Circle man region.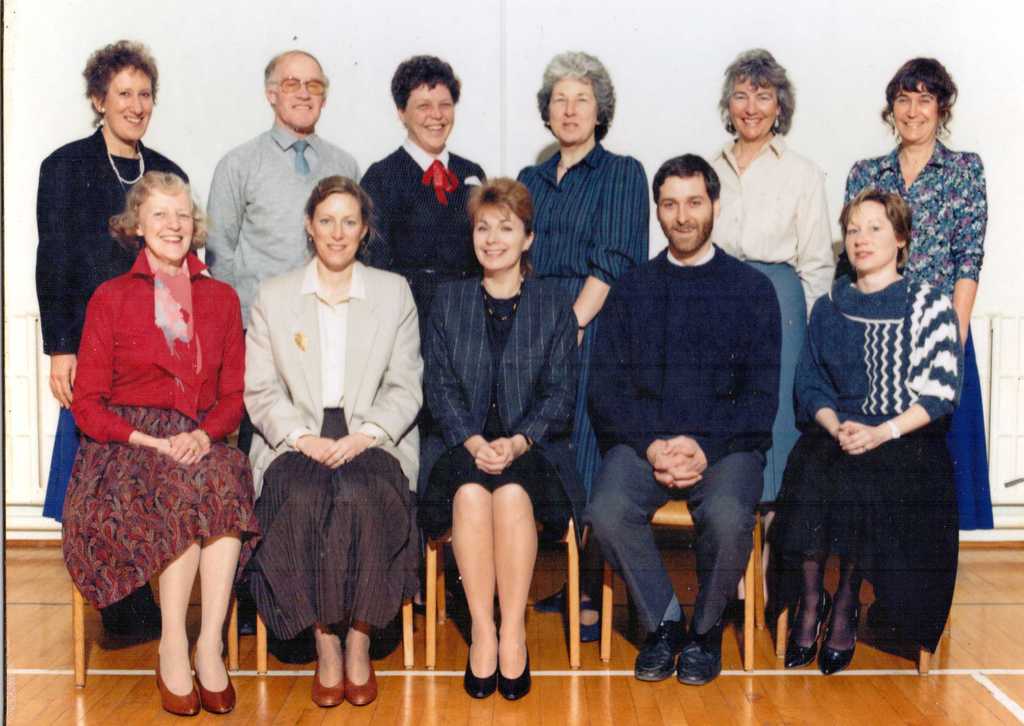
Region: <box>203,49,370,456</box>.
